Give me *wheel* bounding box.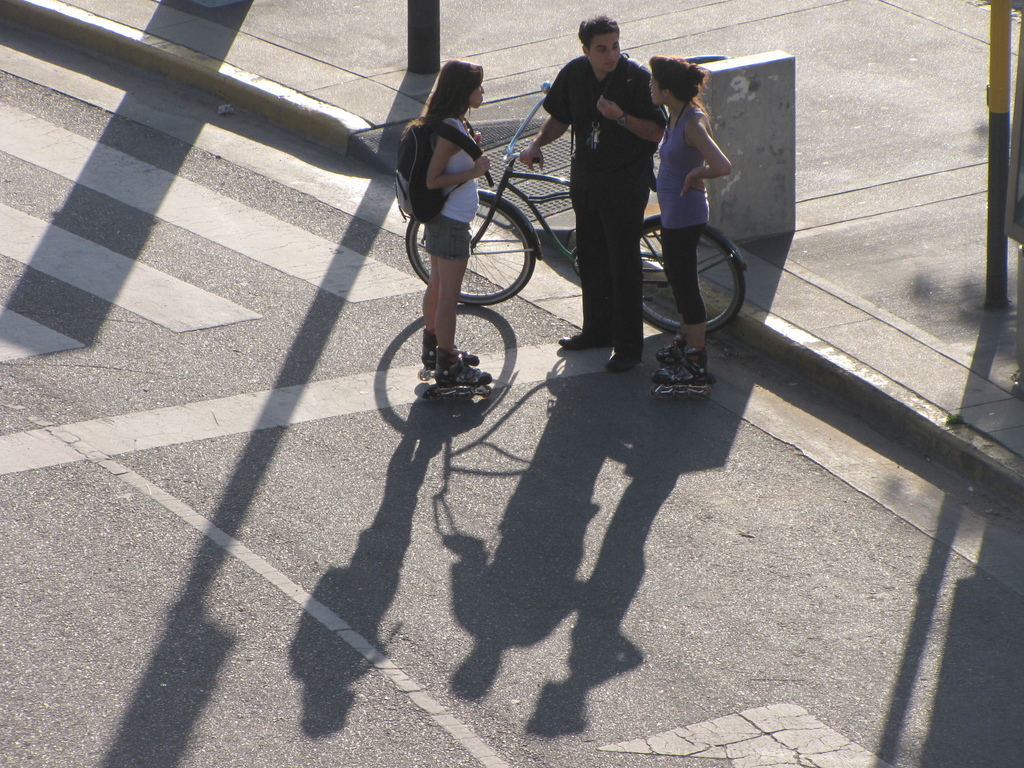
box(650, 385, 662, 399).
